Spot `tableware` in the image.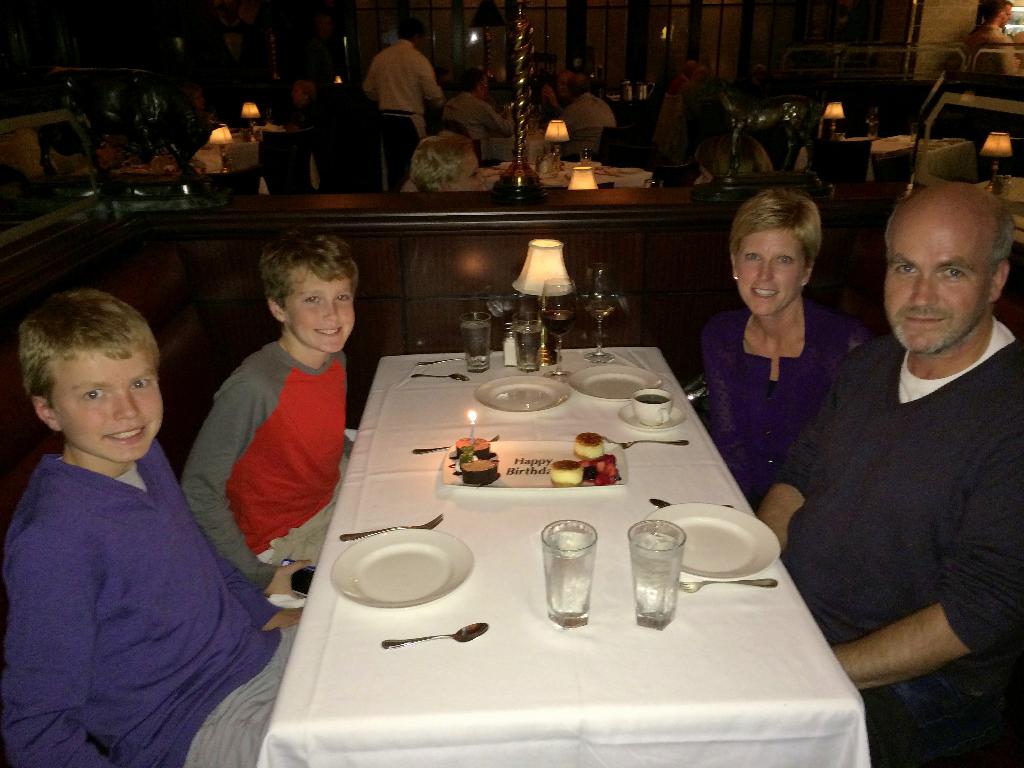
`tableware` found at bbox(542, 520, 598, 629).
